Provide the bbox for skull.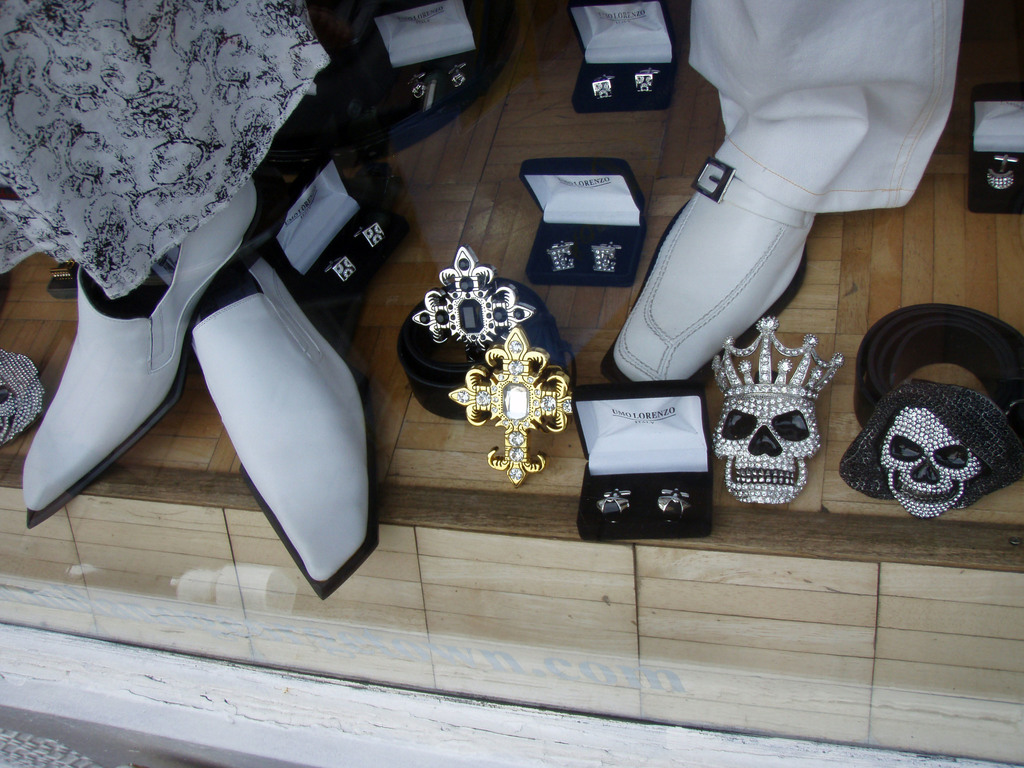
715/393/820/508.
